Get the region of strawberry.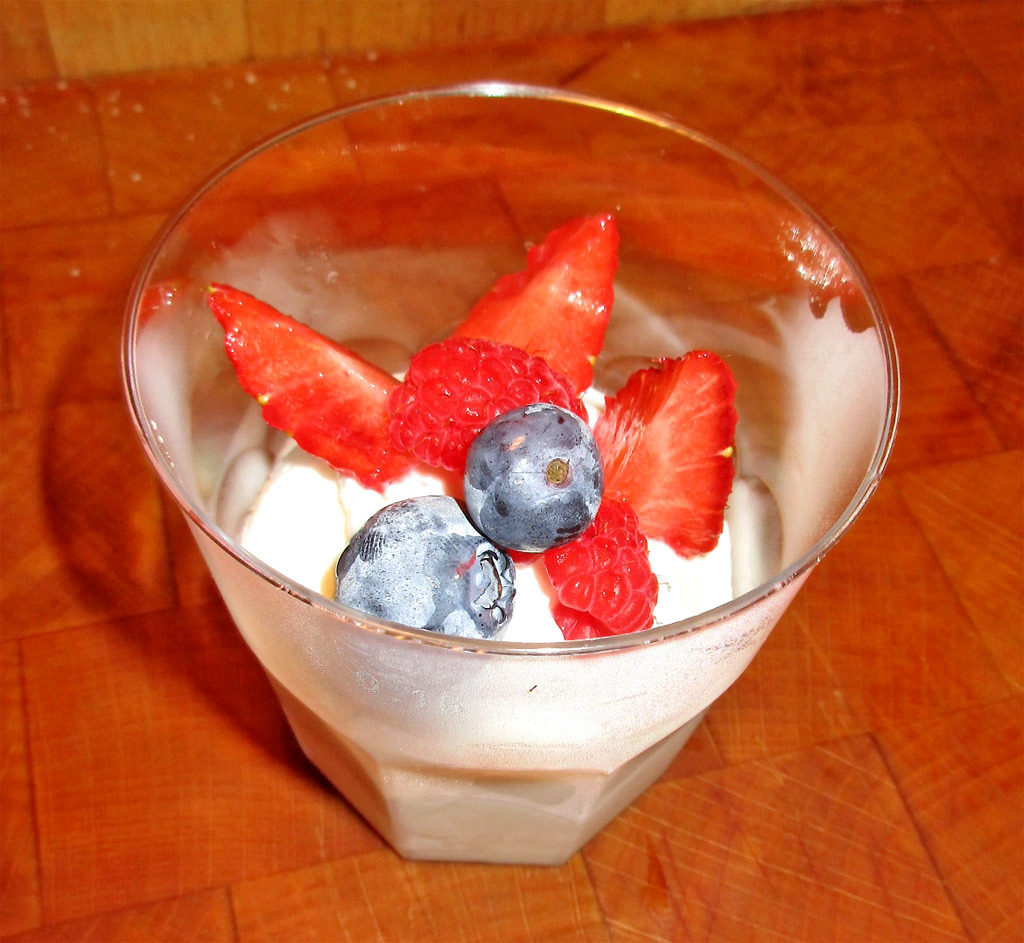
bbox=(542, 486, 656, 655).
